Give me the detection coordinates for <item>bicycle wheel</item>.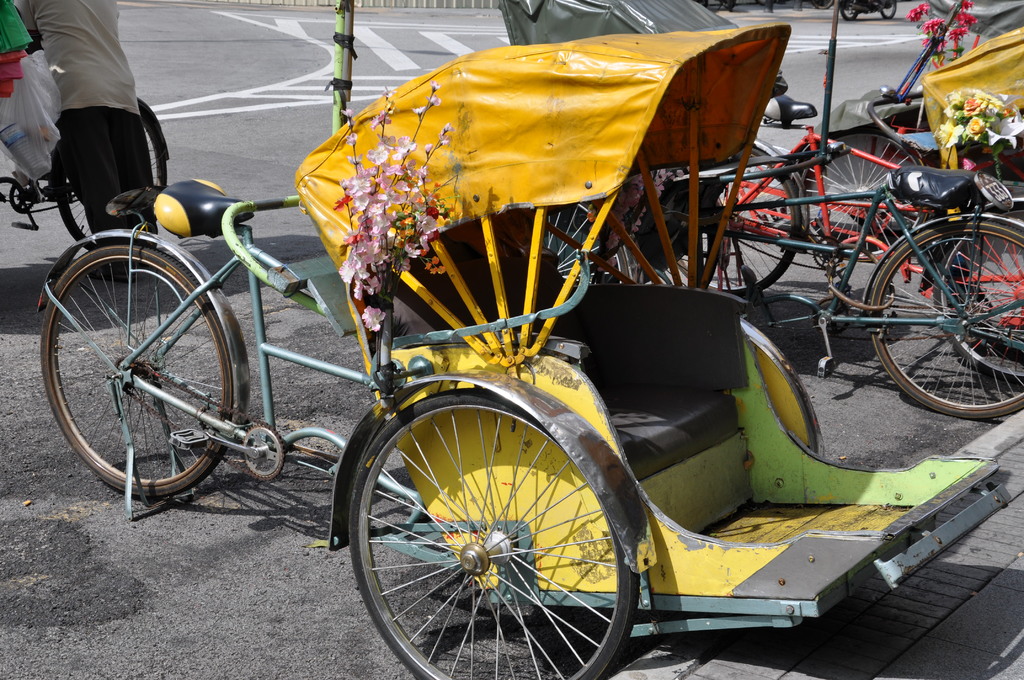
875, 210, 1017, 424.
